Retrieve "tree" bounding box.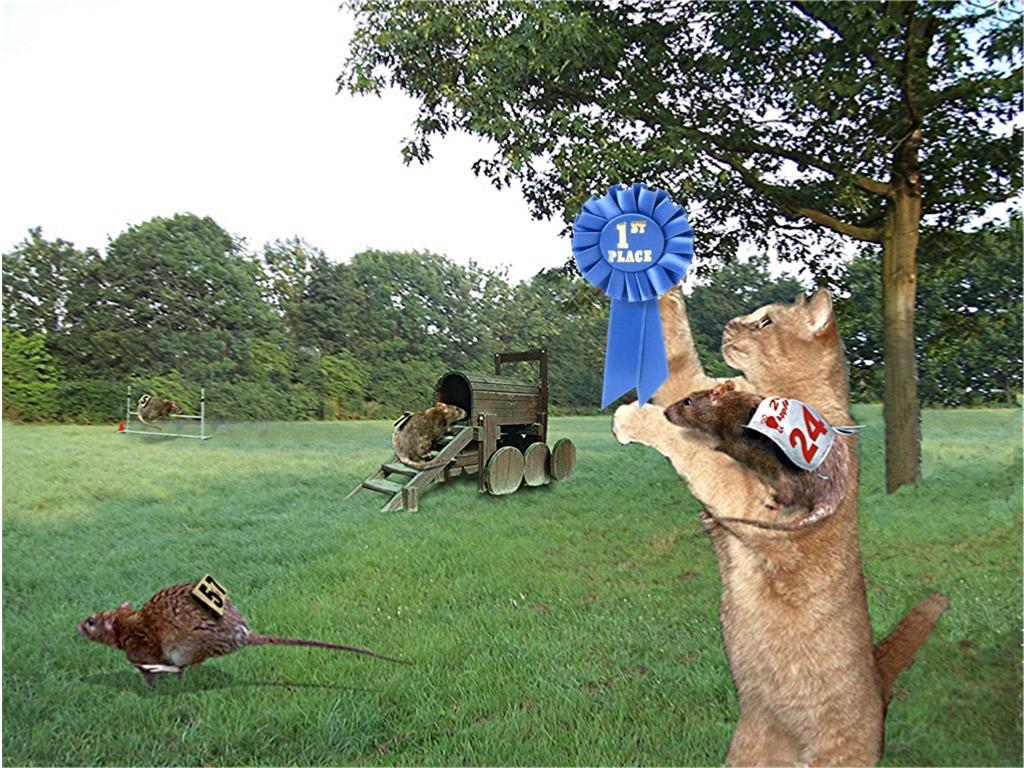
Bounding box: 335, 1, 1023, 489.
